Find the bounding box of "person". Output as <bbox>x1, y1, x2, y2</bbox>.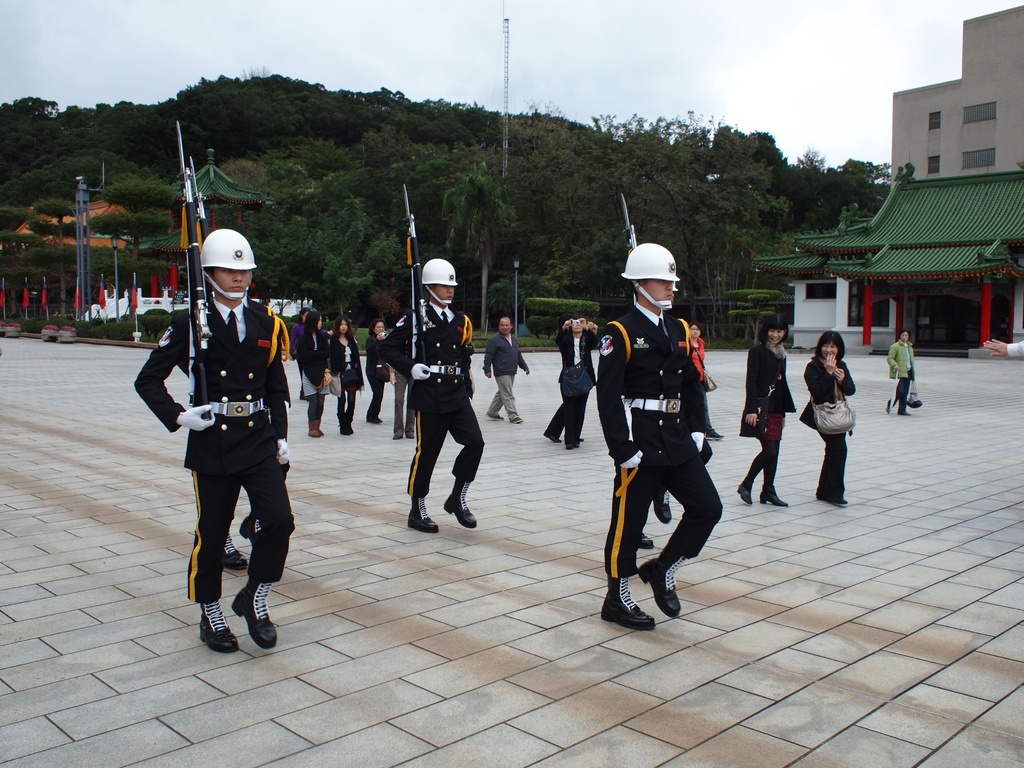
<bbox>799, 329, 856, 502</bbox>.
